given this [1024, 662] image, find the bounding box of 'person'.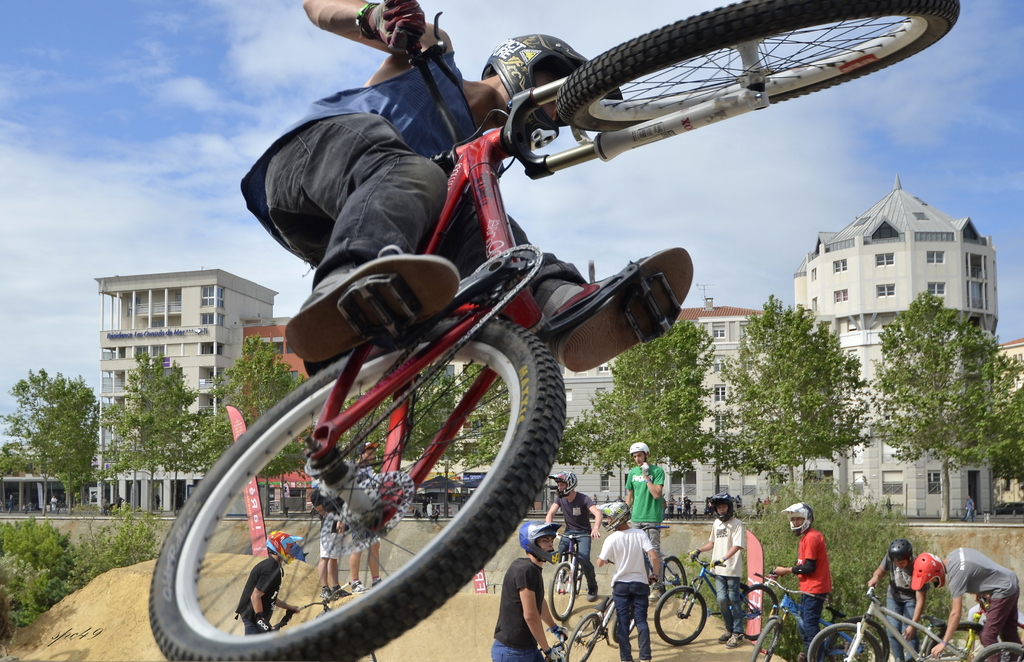
box=[237, 529, 310, 641].
